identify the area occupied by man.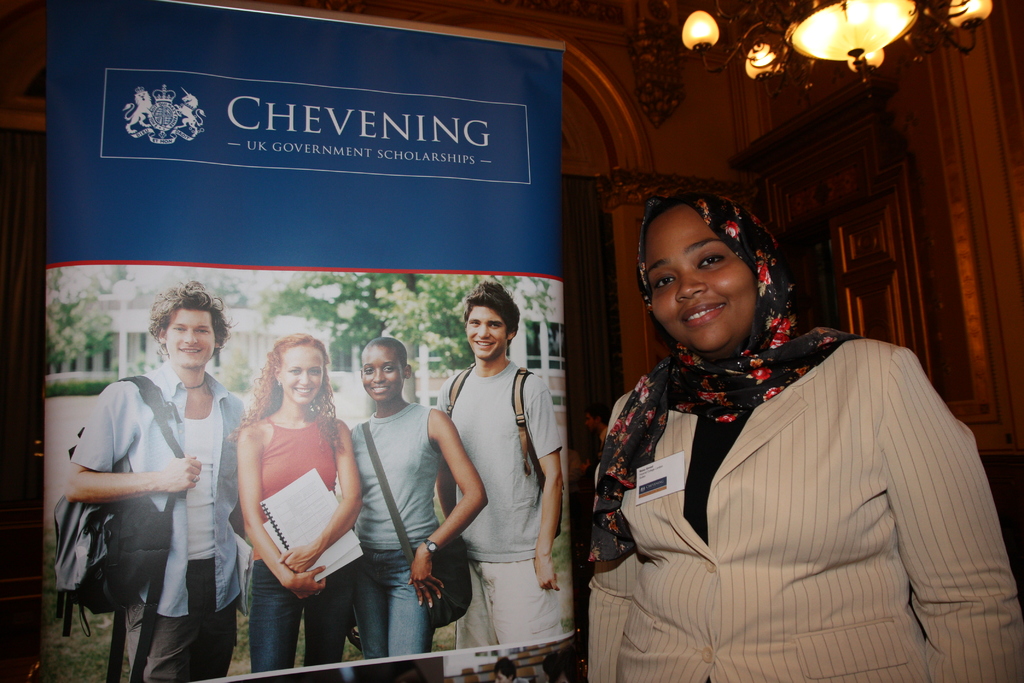
Area: 412,272,573,661.
